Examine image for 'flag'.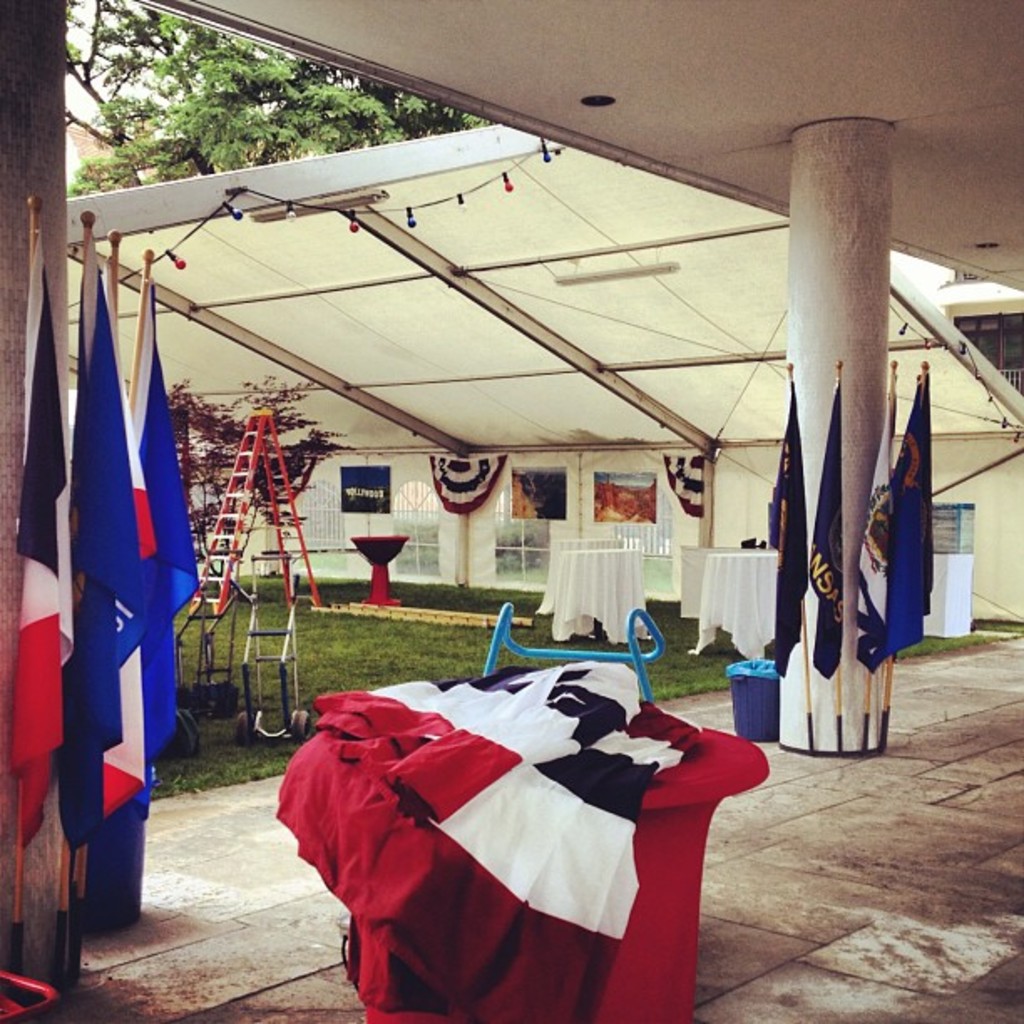
Examination result: <box>763,381,803,673</box>.
